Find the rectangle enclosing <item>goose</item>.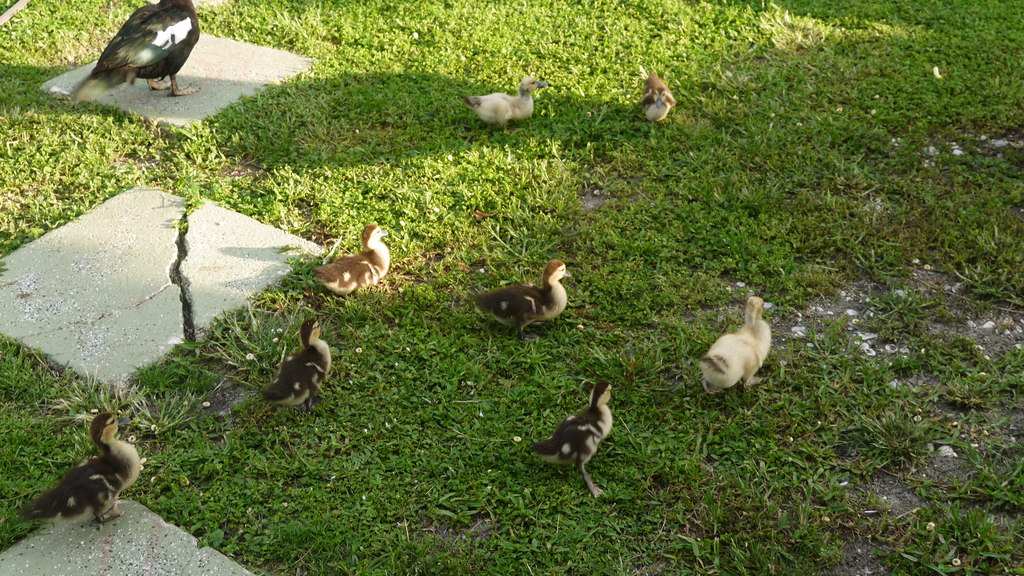
<bbox>266, 320, 330, 408</bbox>.
